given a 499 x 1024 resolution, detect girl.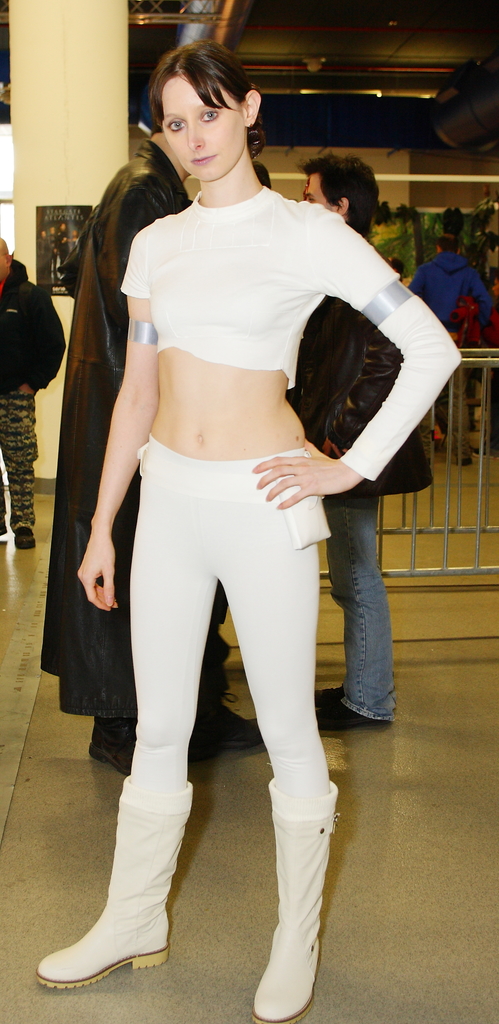
<bbox>38, 37, 459, 1023</bbox>.
